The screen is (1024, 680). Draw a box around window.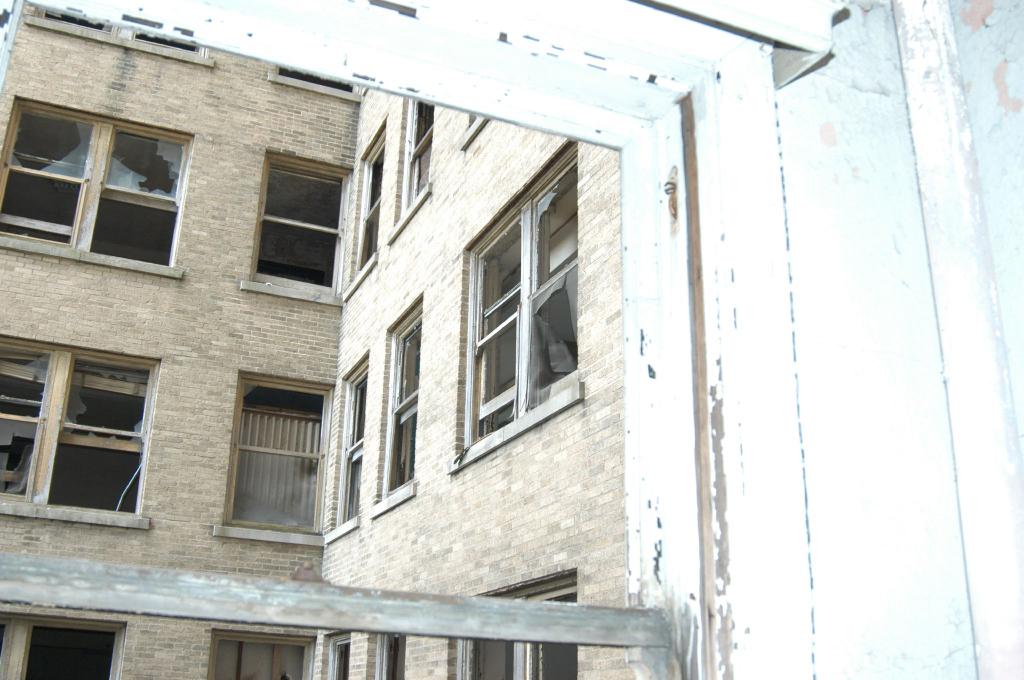
bbox=(0, 104, 109, 249).
